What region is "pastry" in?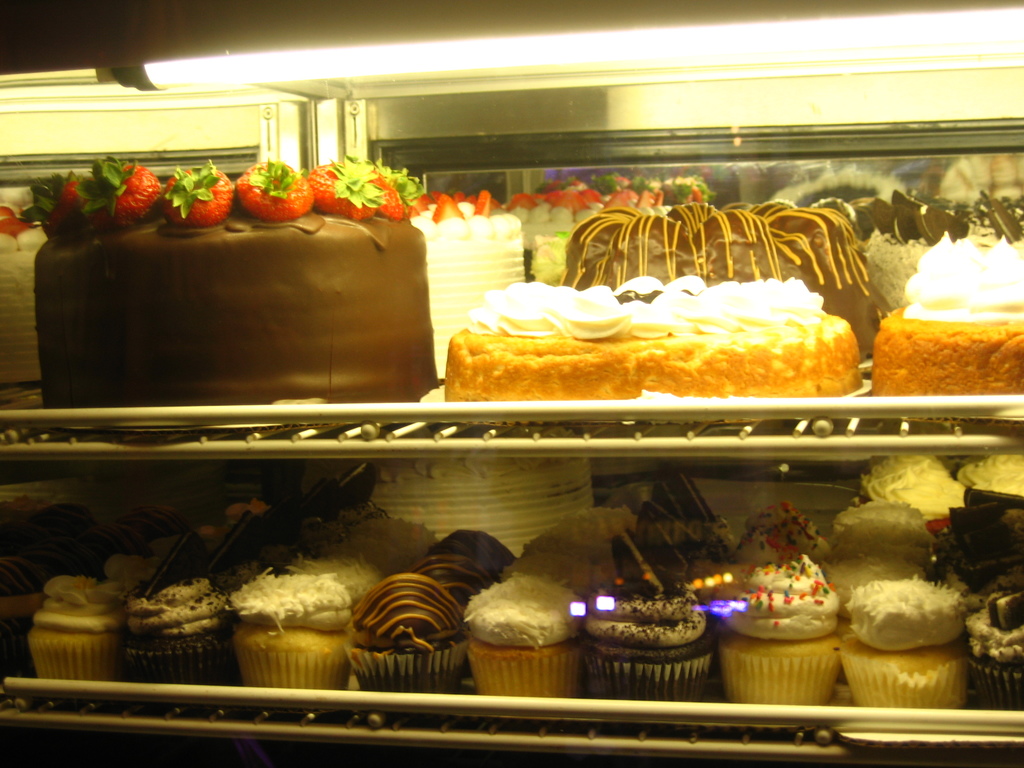
[577, 573, 711, 701].
